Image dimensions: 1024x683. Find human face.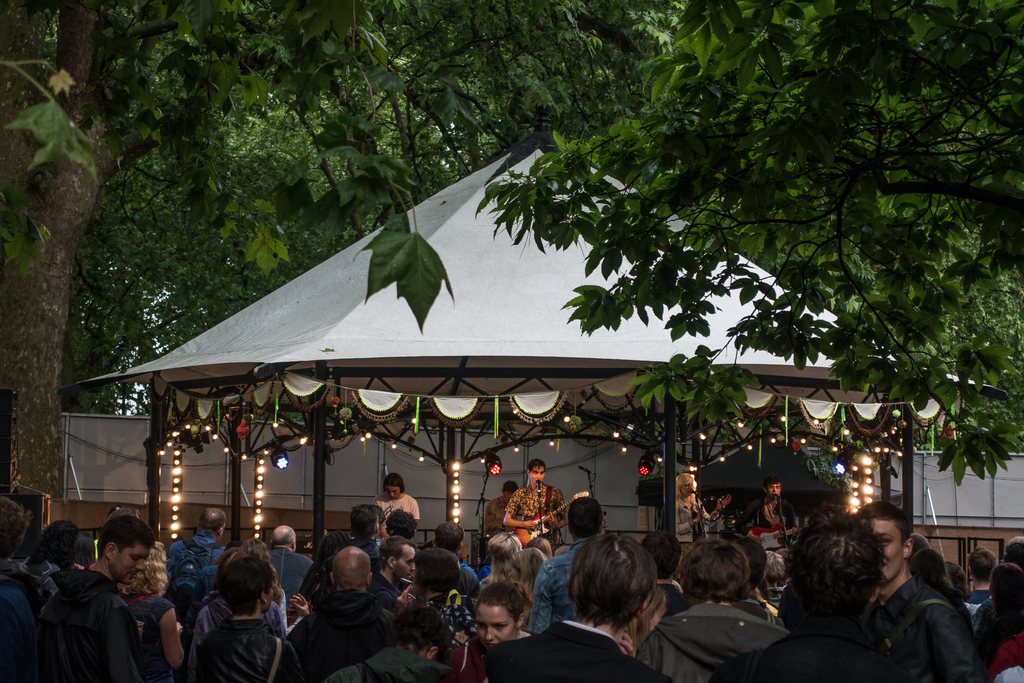
x1=395, y1=546, x2=414, y2=579.
